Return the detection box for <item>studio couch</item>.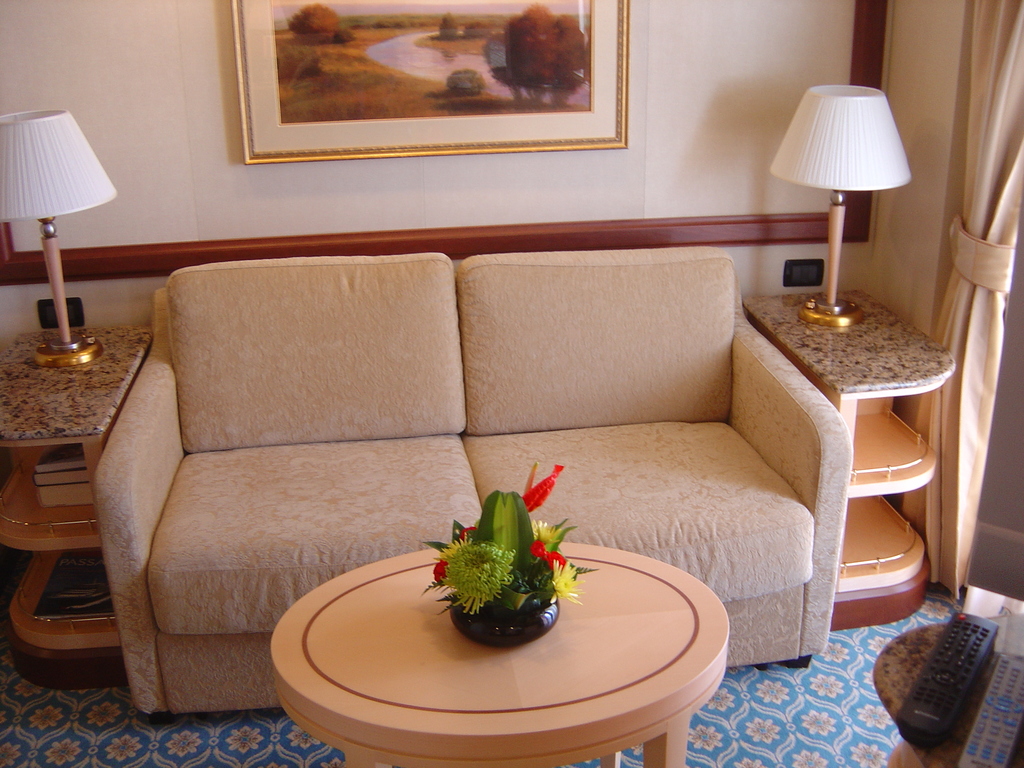
<box>86,259,851,732</box>.
